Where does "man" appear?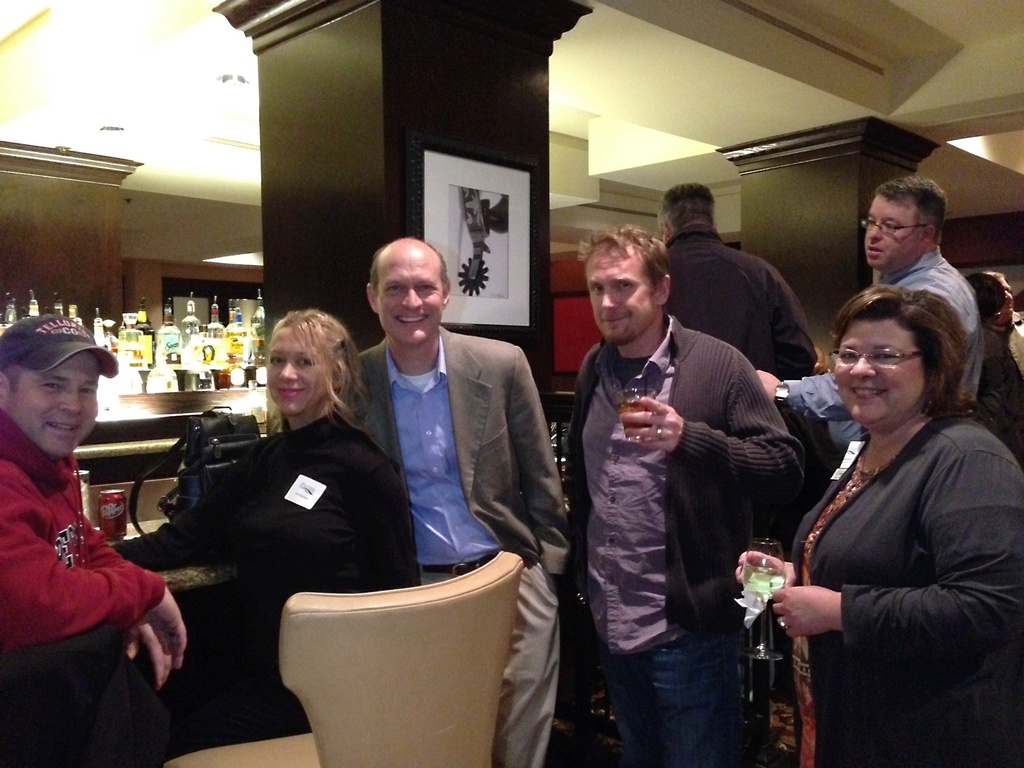
Appears at x1=753, y1=175, x2=985, y2=406.
